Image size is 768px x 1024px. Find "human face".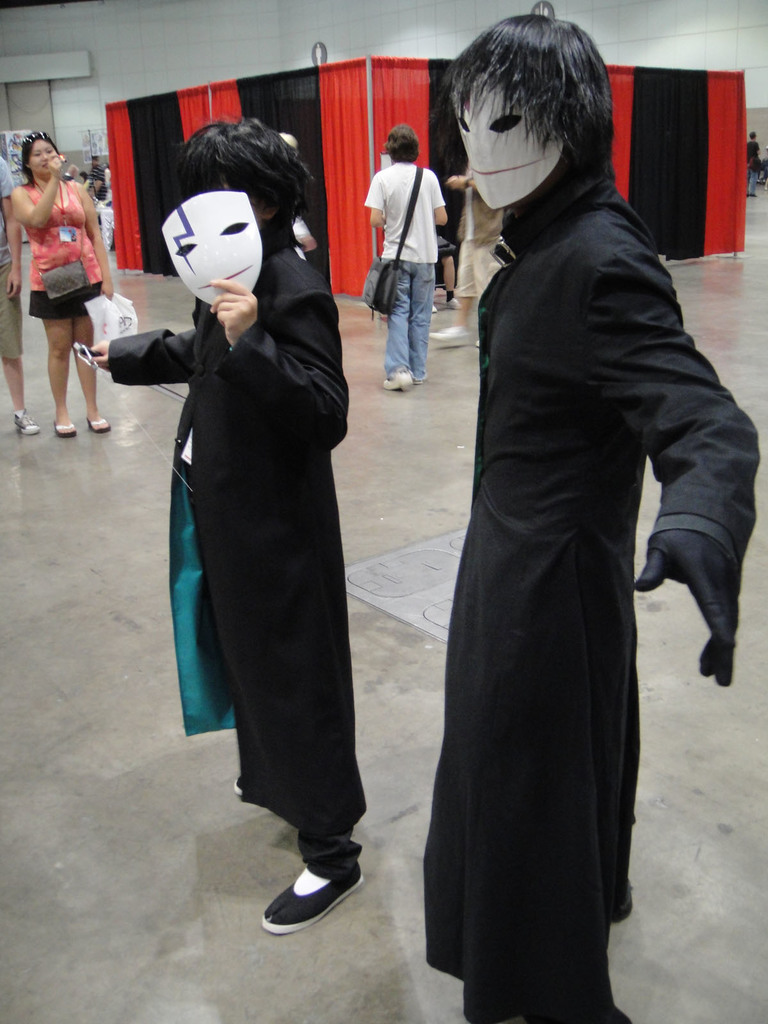
<box>25,134,60,180</box>.
